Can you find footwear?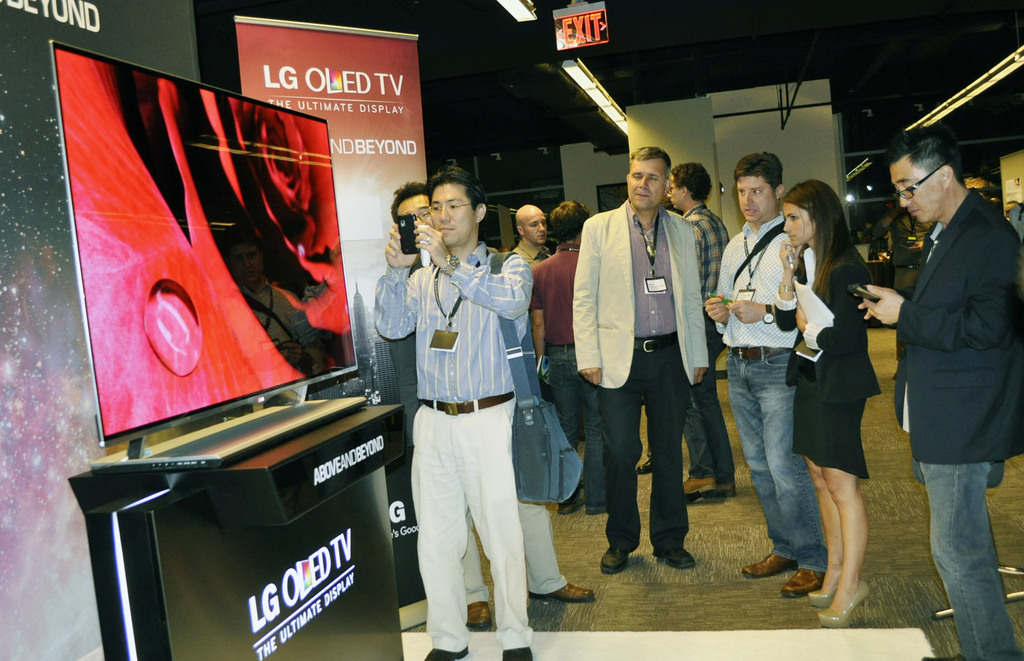
Yes, bounding box: <region>919, 648, 1021, 660</region>.
